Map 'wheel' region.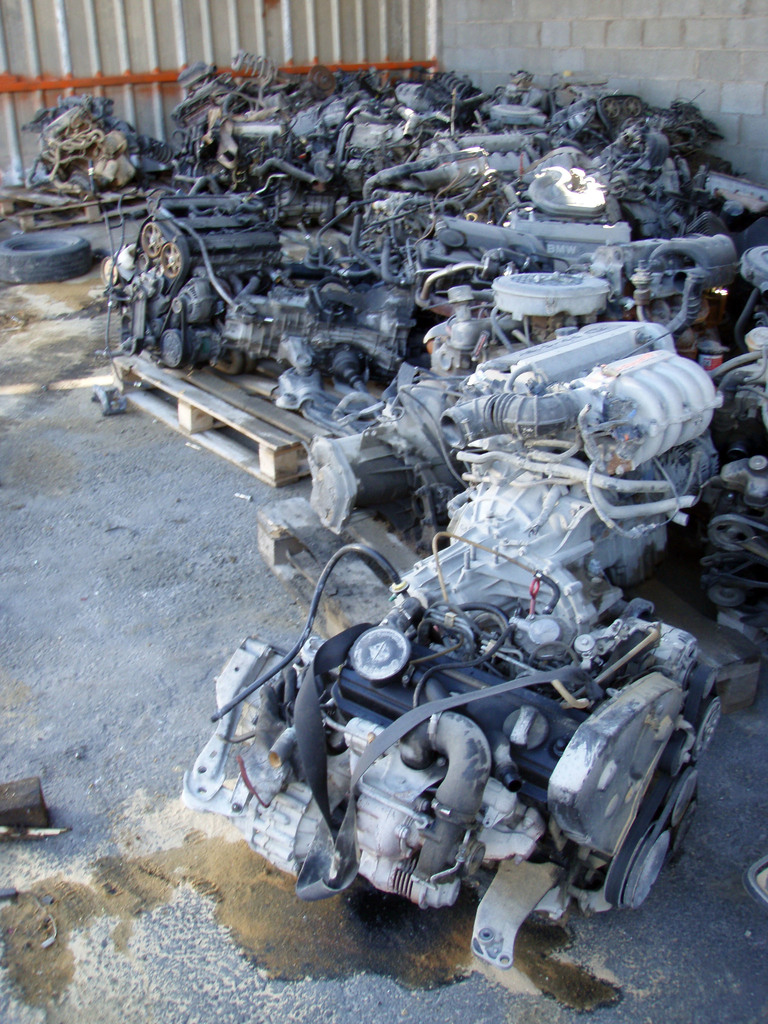
Mapped to {"left": 142, "top": 225, "right": 163, "bottom": 258}.
